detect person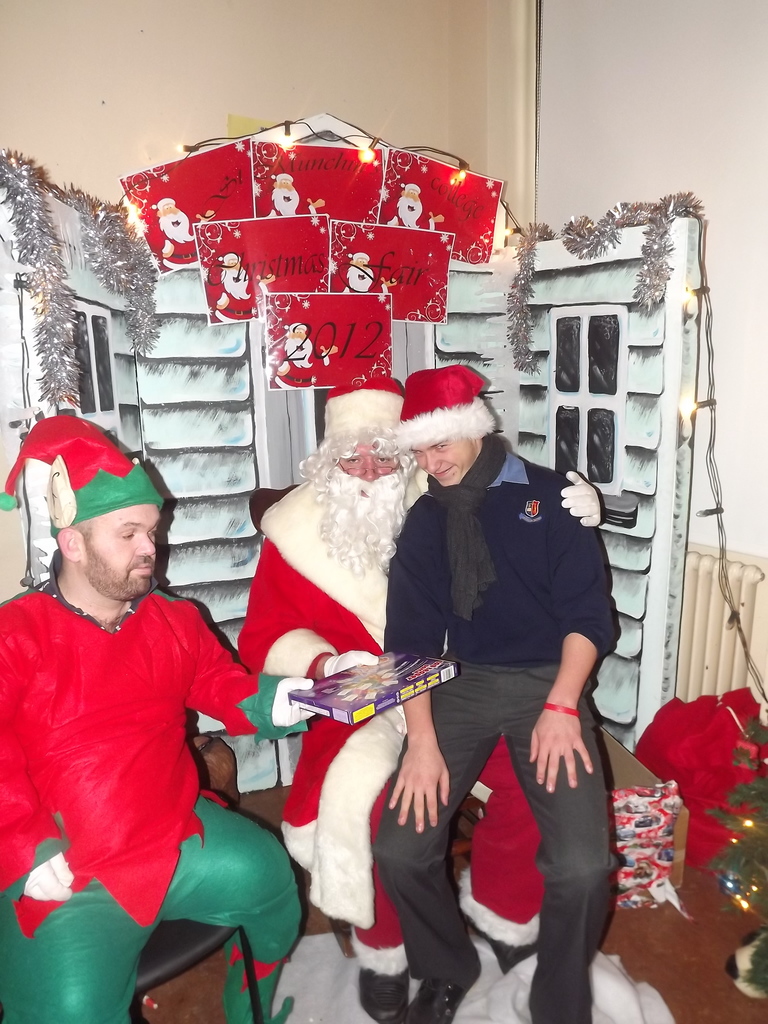
374,365,624,1023
